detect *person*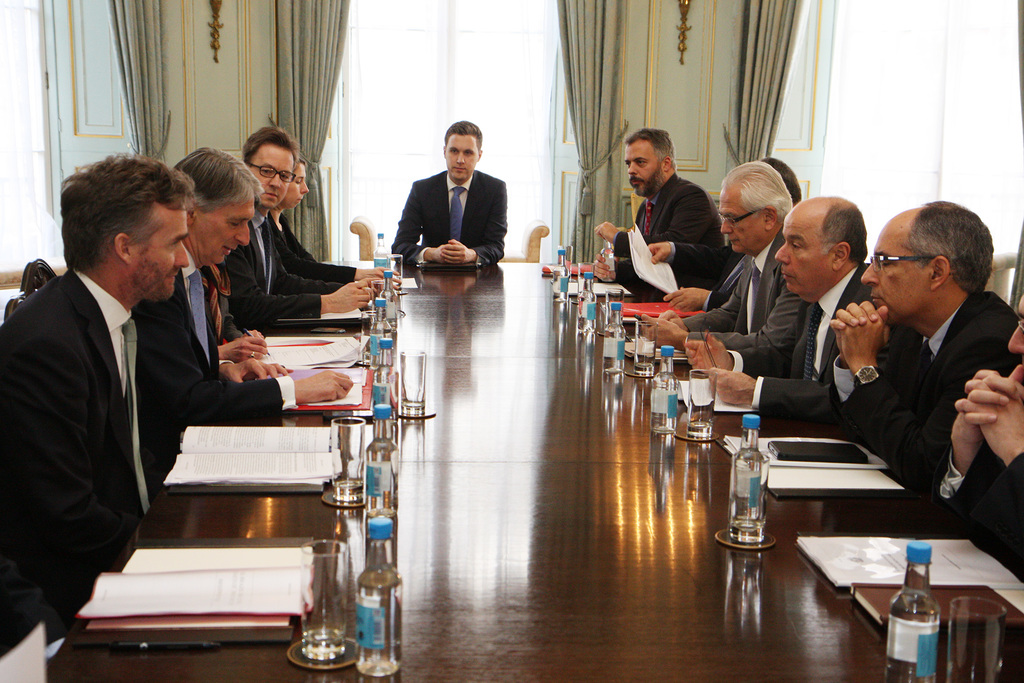
(392,118,513,292)
